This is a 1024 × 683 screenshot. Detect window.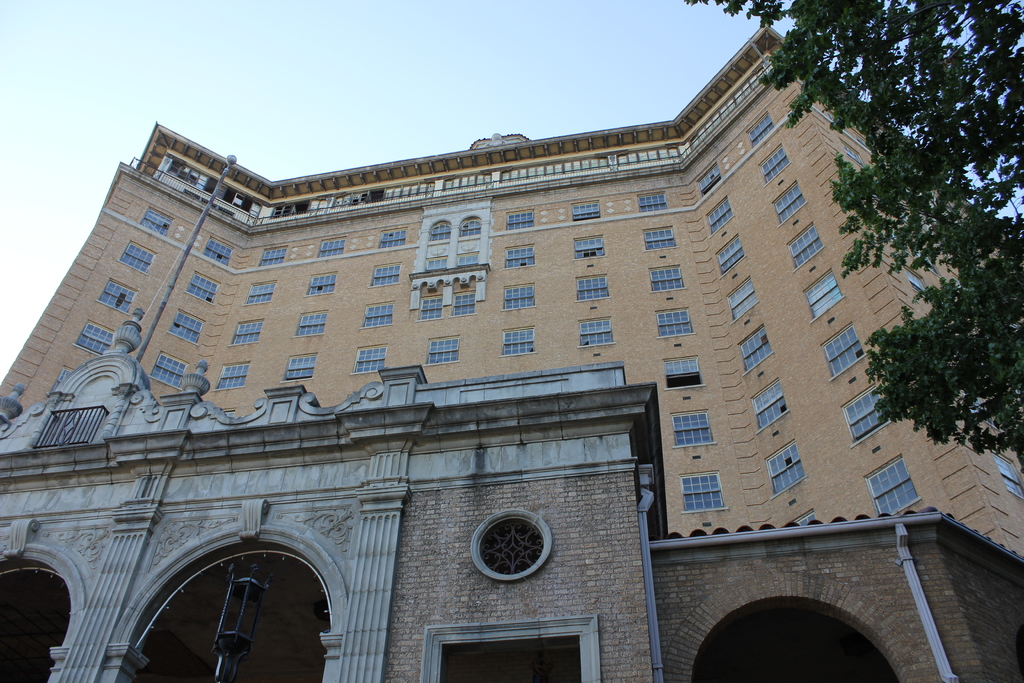
643, 226, 673, 252.
